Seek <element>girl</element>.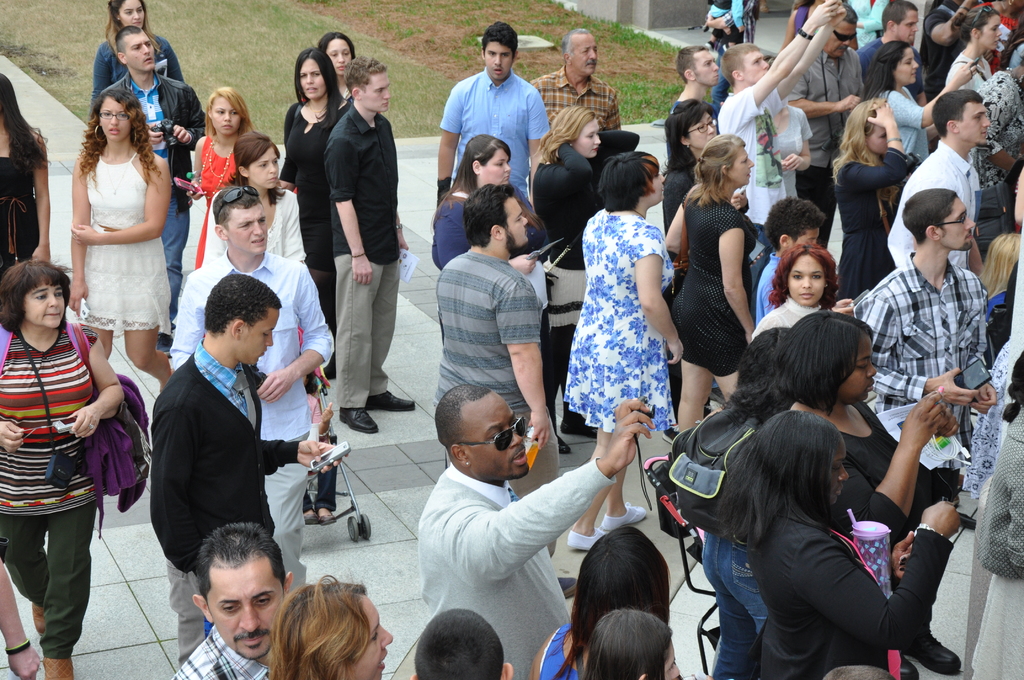
bbox(186, 86, 256, 265).
